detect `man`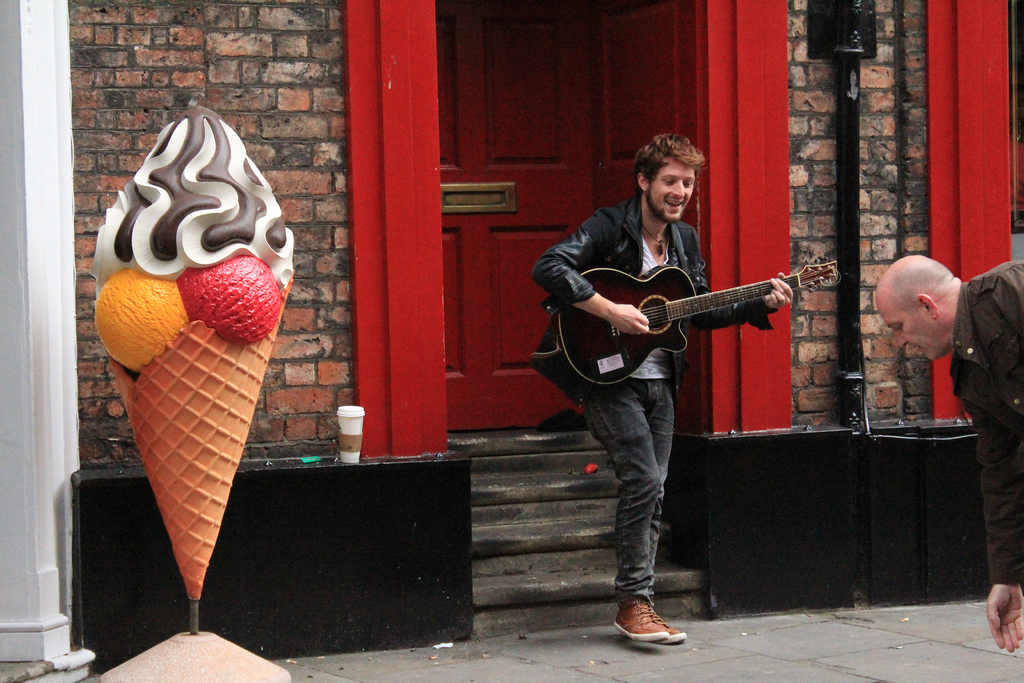
534/129/791/643
